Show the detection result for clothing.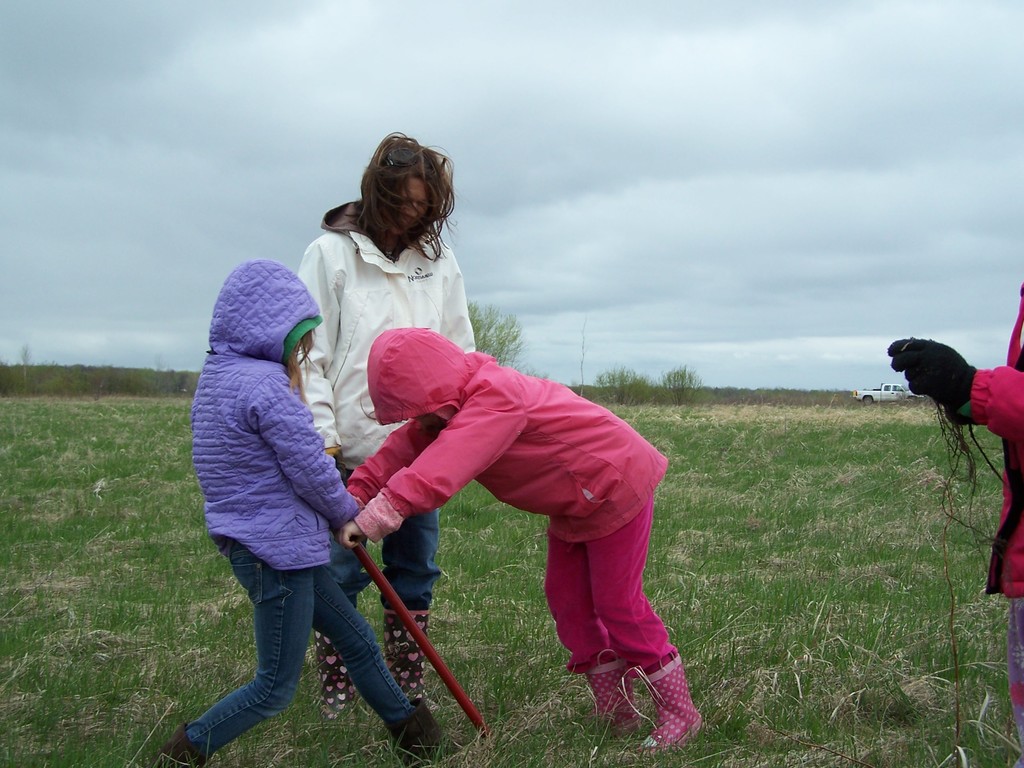
pyautogui.locateOnScreen(1009, 600, 1023, 707).
